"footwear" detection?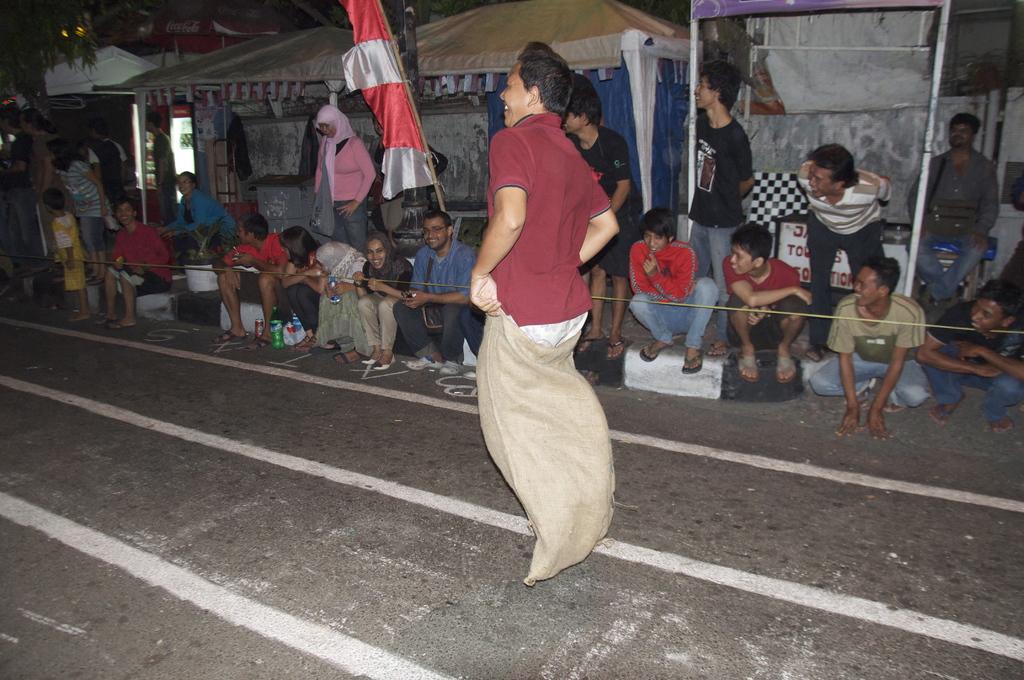
<box>297,334,319,355</box>
